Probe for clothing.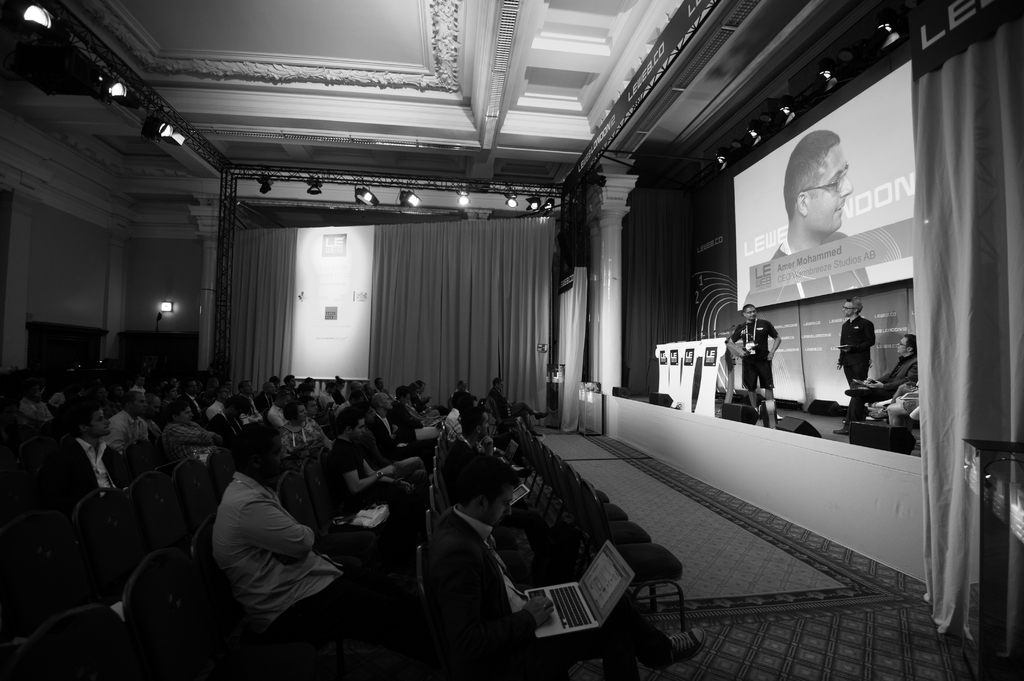
Probe result: (x1=195, y1=471, x2=352, y2=613).
